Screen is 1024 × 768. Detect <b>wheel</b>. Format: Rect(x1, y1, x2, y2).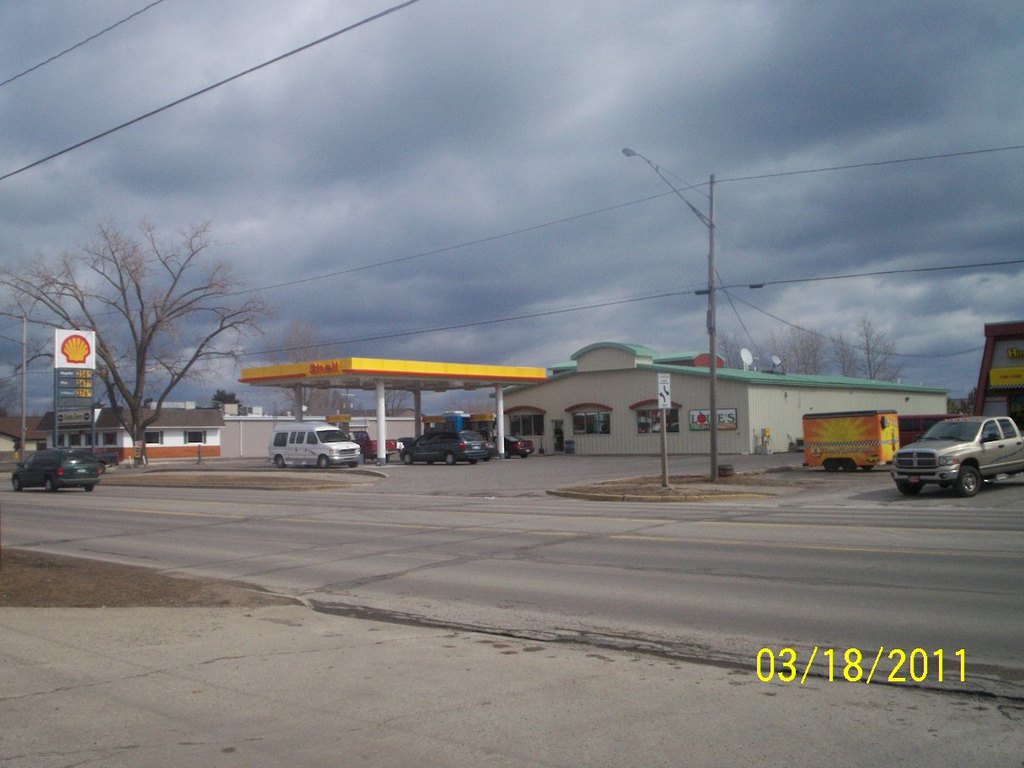
Rect(38, 467, 48, 492).
